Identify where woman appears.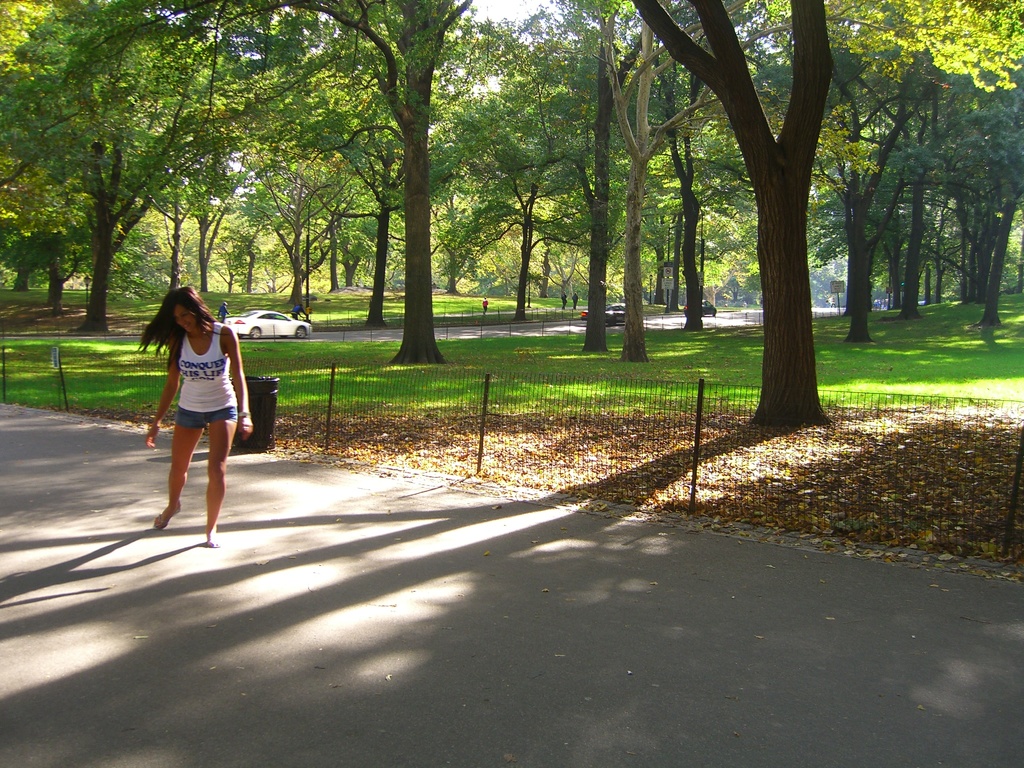
Appears at <region>134, 271, 260, 591</region>.
